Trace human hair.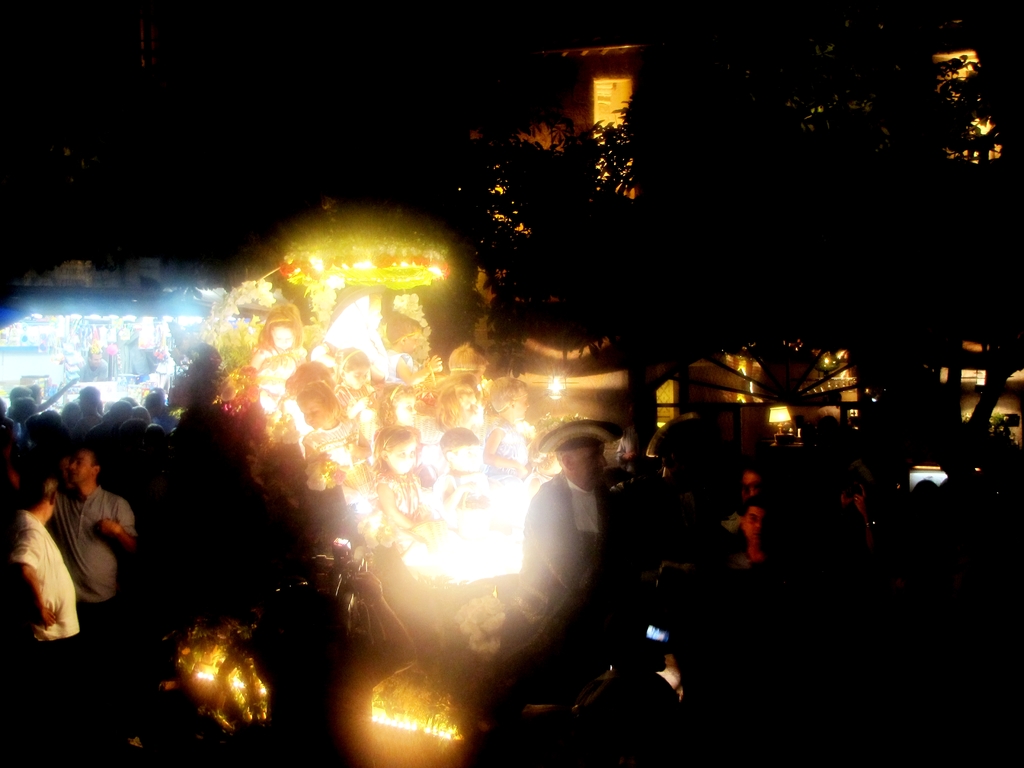
Traced to 484 373 527 417.
